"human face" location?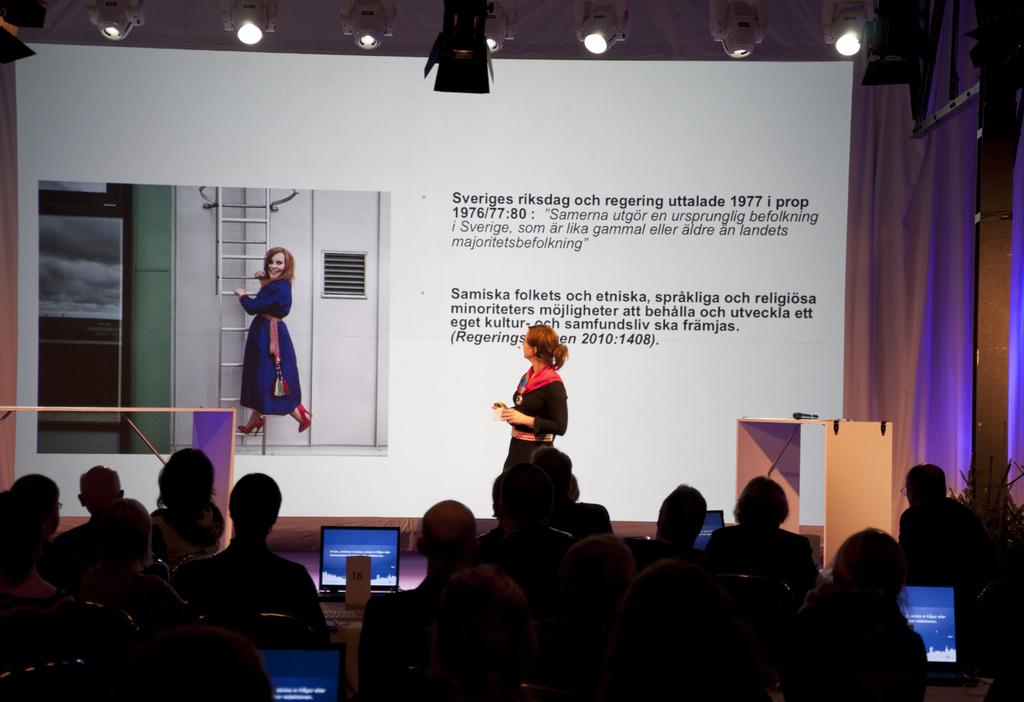
Rect(269, 253, 287, 281)
